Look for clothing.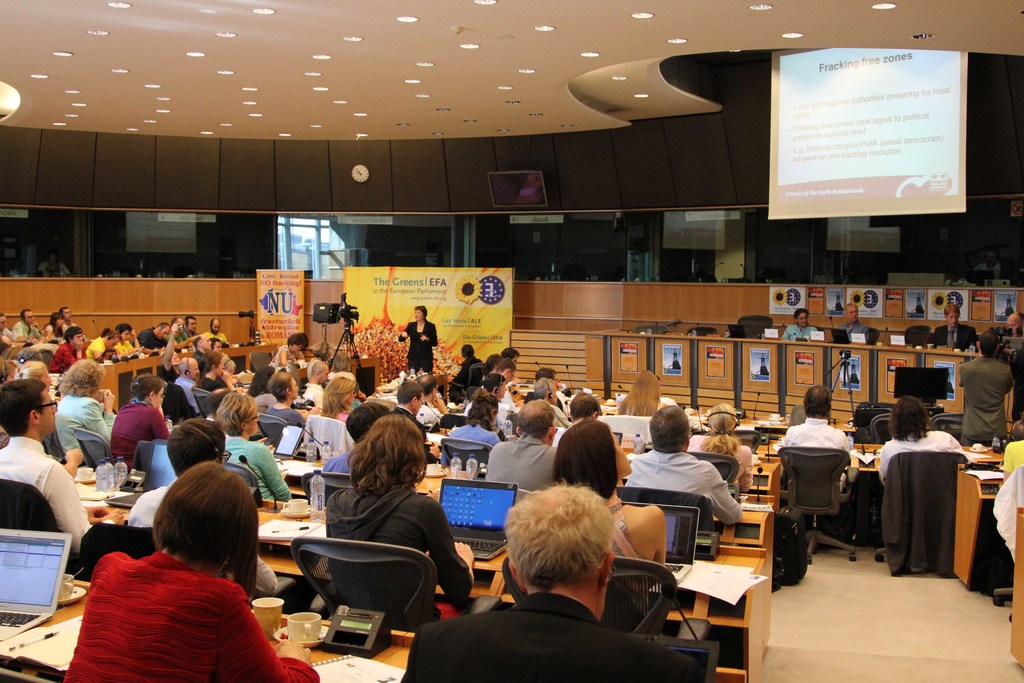
Found: l=180, t=372, r=205, b=413.
